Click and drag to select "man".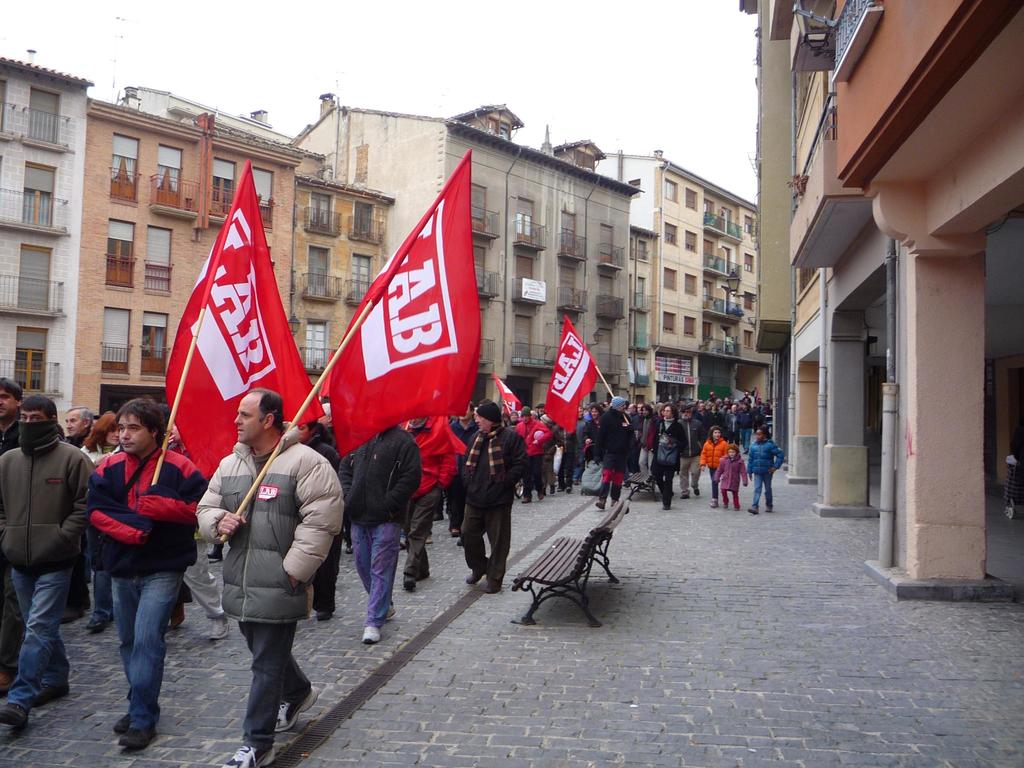
Selection: 462,401,531,592.
